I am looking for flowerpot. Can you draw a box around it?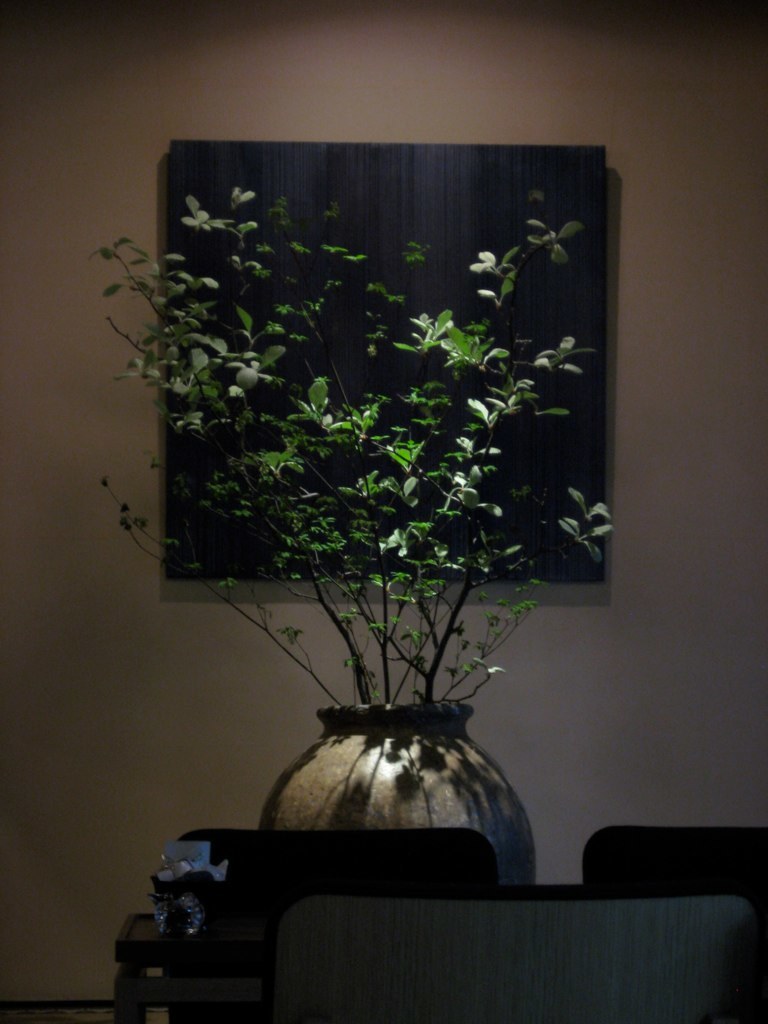
Sure, the bounding box is left=257, top=705, right=538, bottom=890.
